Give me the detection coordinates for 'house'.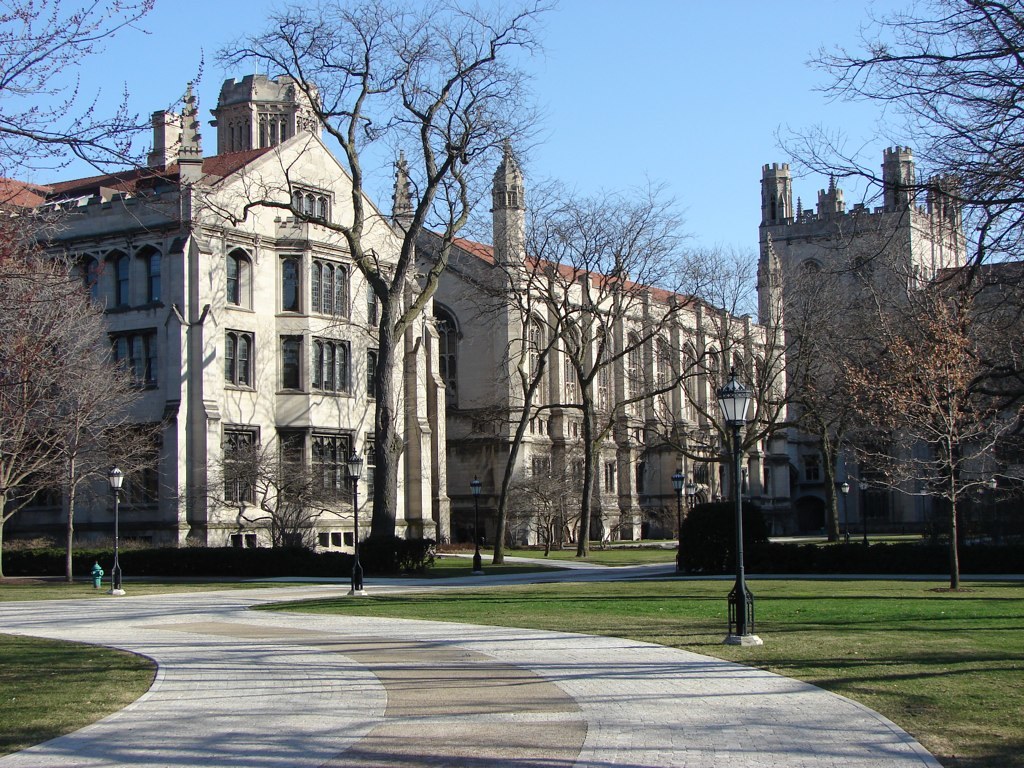
767,147,1023,539.
